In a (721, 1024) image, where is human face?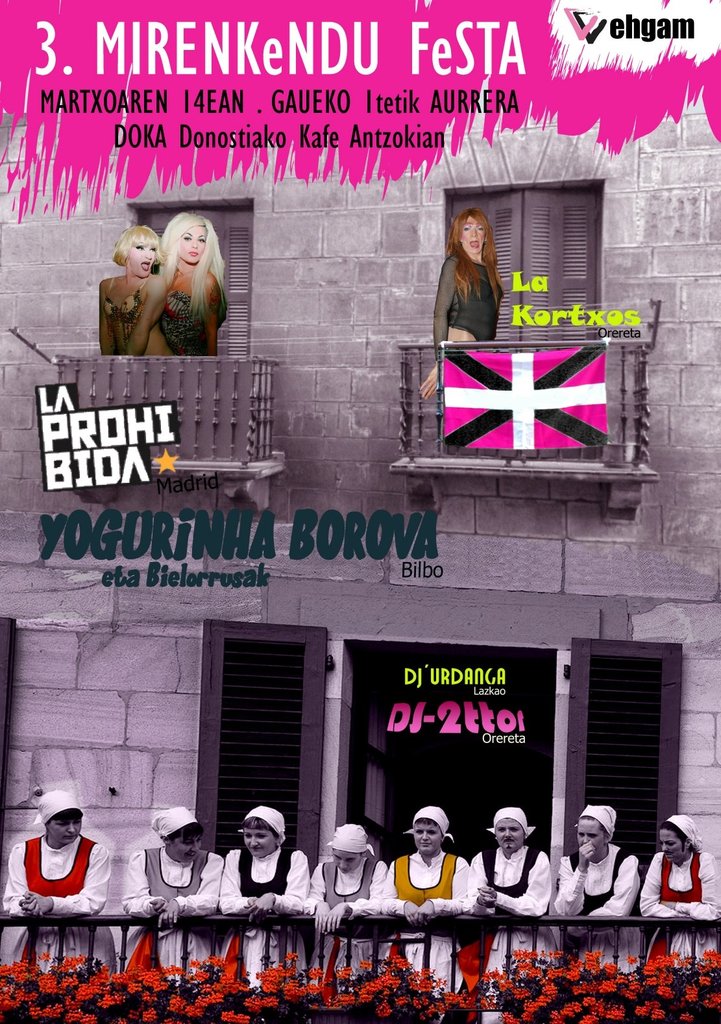
180,226,208,265.
